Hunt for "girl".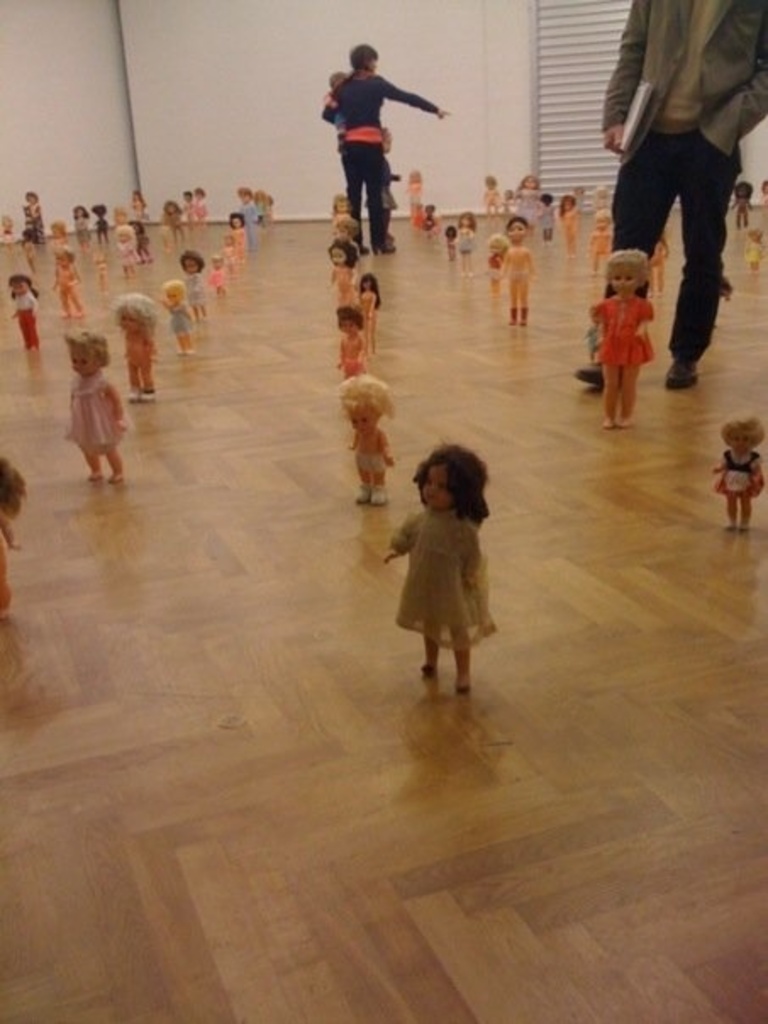
Hunted down at locate(451, 212, 475, 280).
